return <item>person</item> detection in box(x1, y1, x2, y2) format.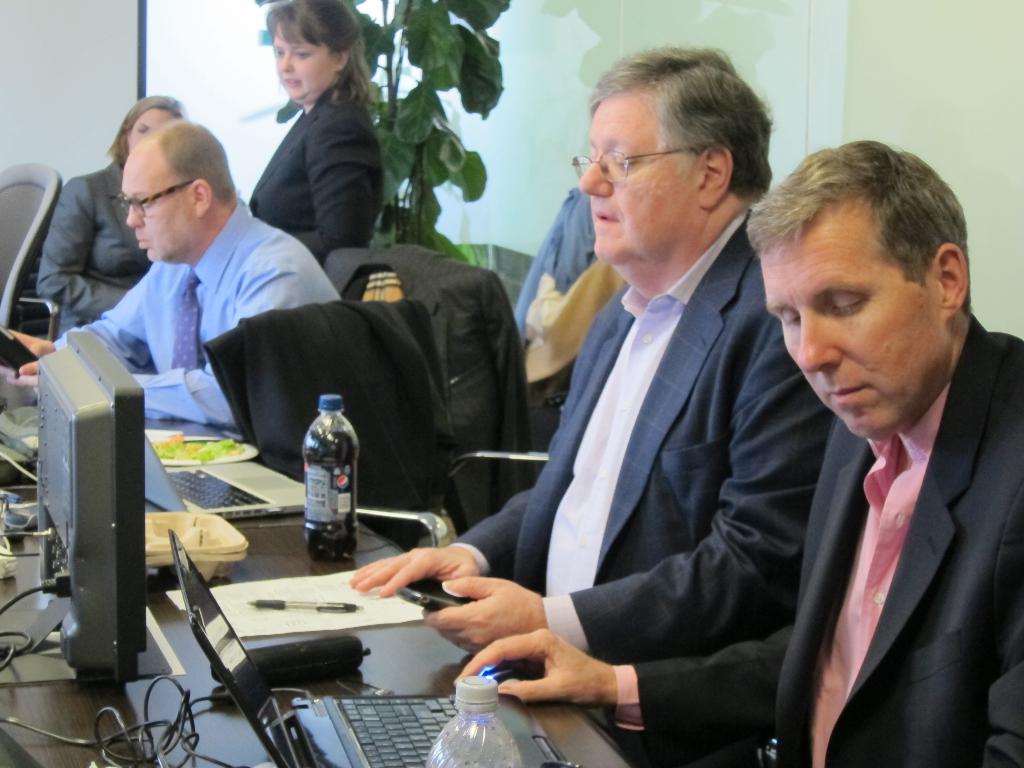
box(14, 118, 344, 436).
